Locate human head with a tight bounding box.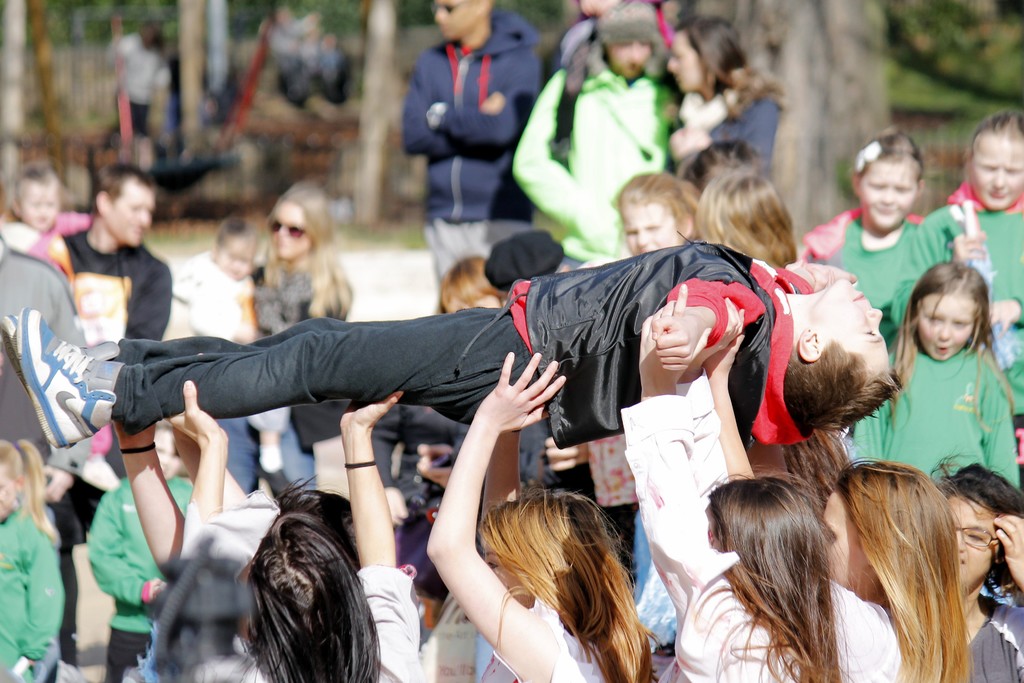
(439,257,509,320).
